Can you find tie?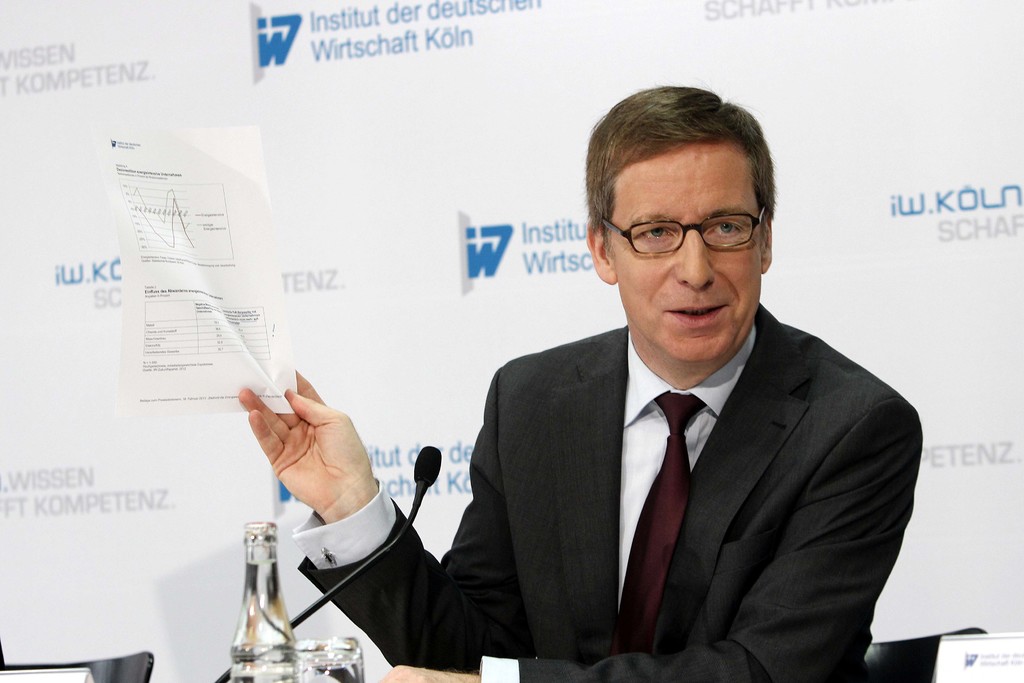
Yes, bounding box: left=618, top=391, right=707, bottom=654.
